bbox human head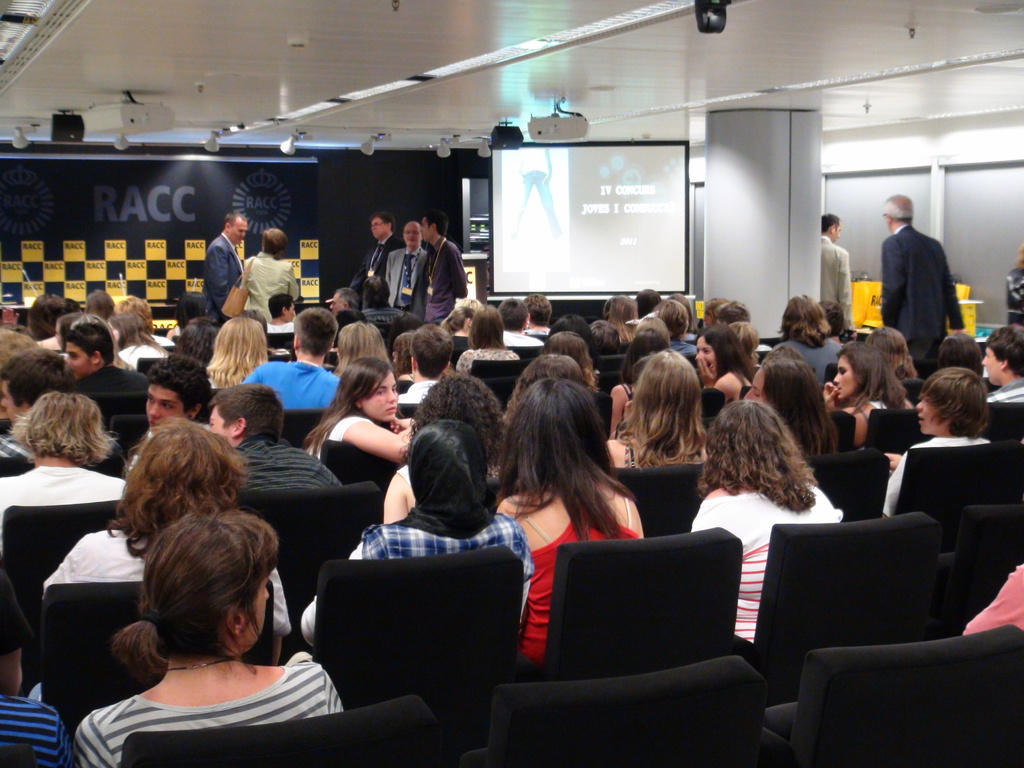
725,319,754,349
